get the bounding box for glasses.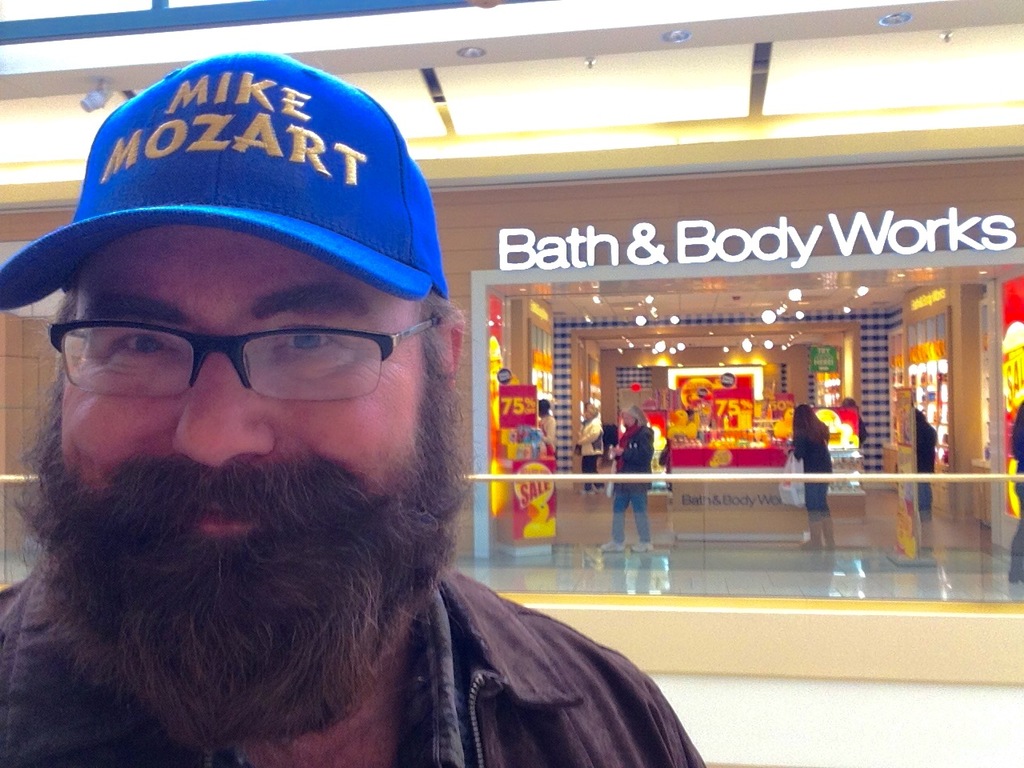
[left=46, top=288, right=443, bottom=407].
